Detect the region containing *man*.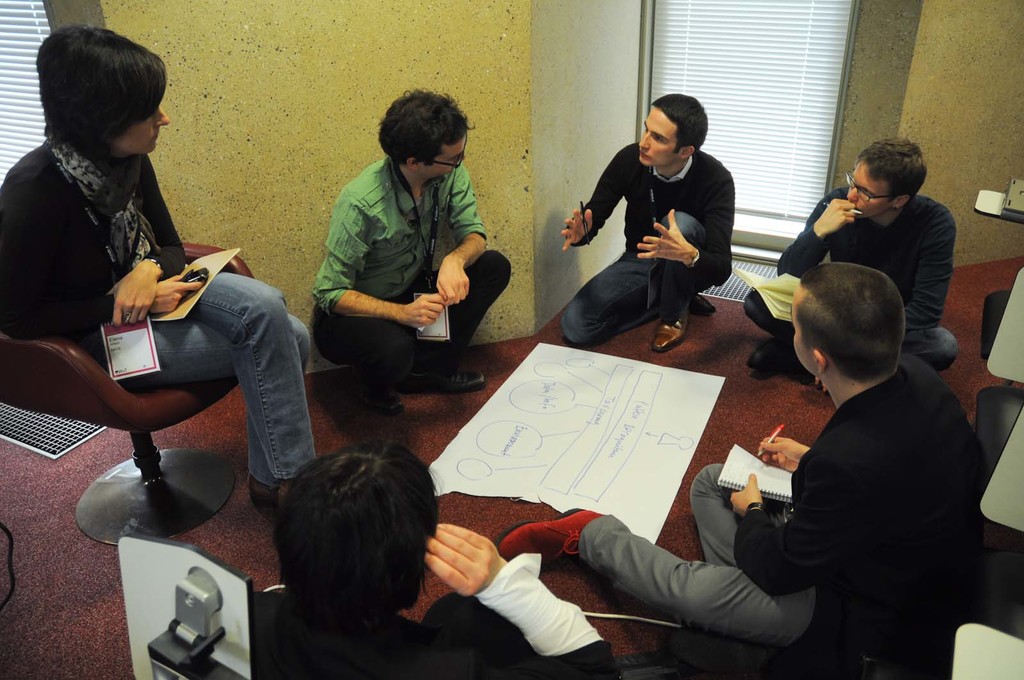
crop(310, 90, 517, 425).
